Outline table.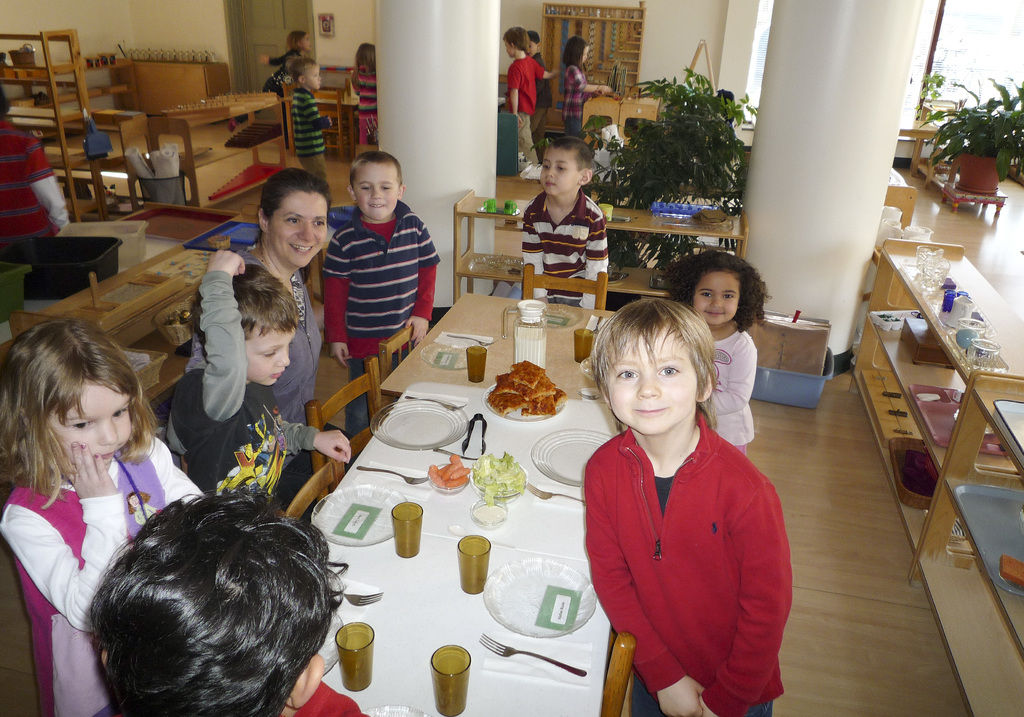
Outline: <region>451, 201, 748, 299</region>.
